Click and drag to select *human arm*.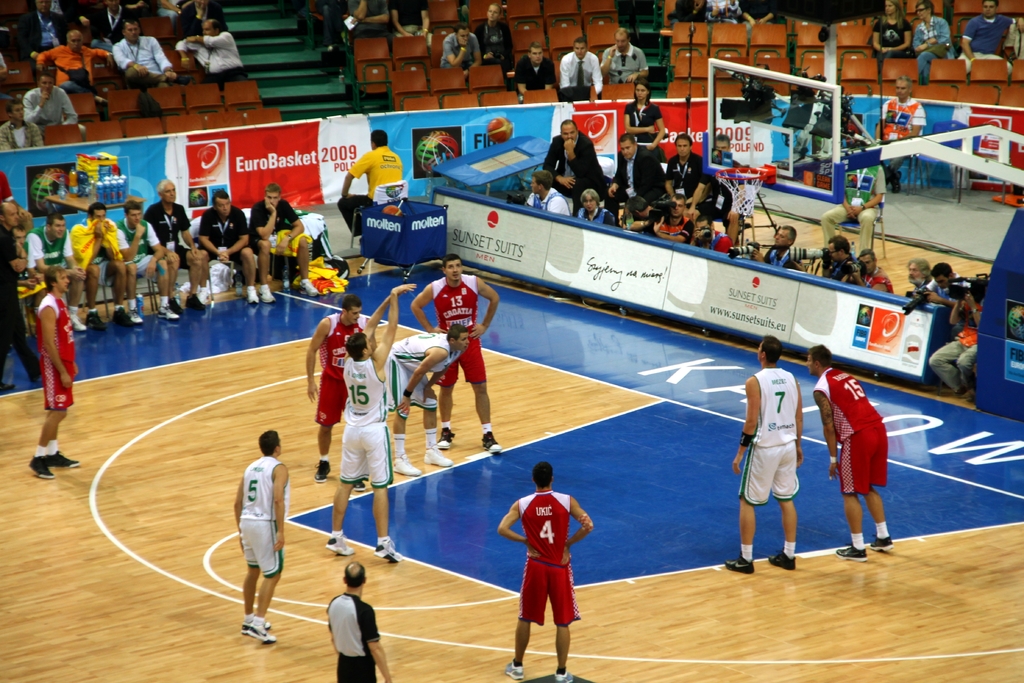
Selection: [911, 29, 936, 51].
